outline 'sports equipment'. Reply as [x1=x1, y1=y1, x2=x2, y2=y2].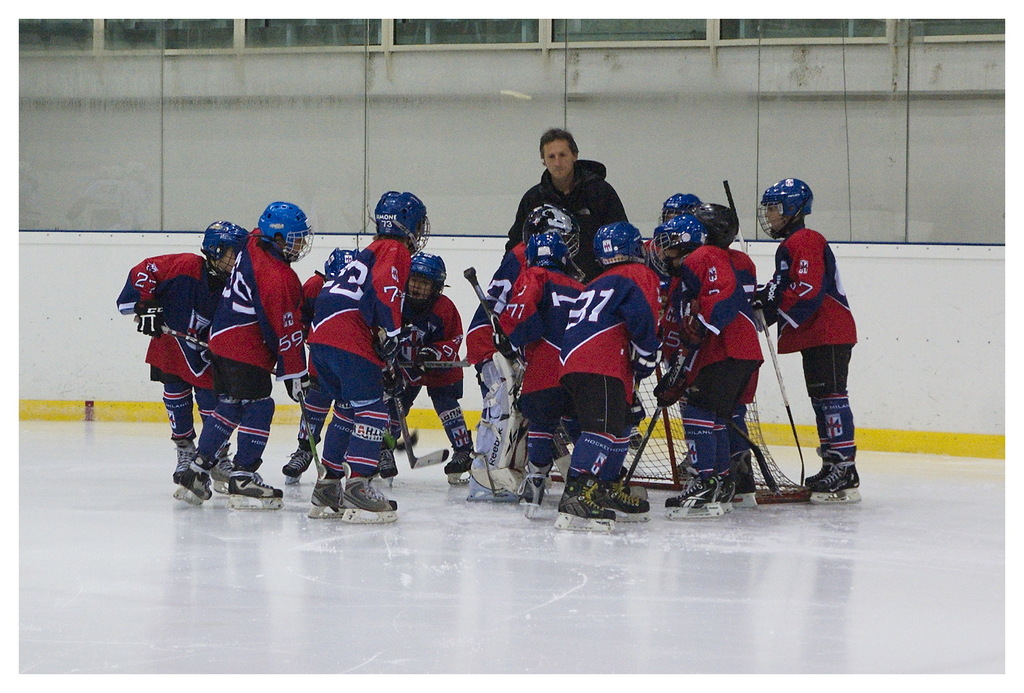
[x1=178, y1=460, x2=213, y2=504].
